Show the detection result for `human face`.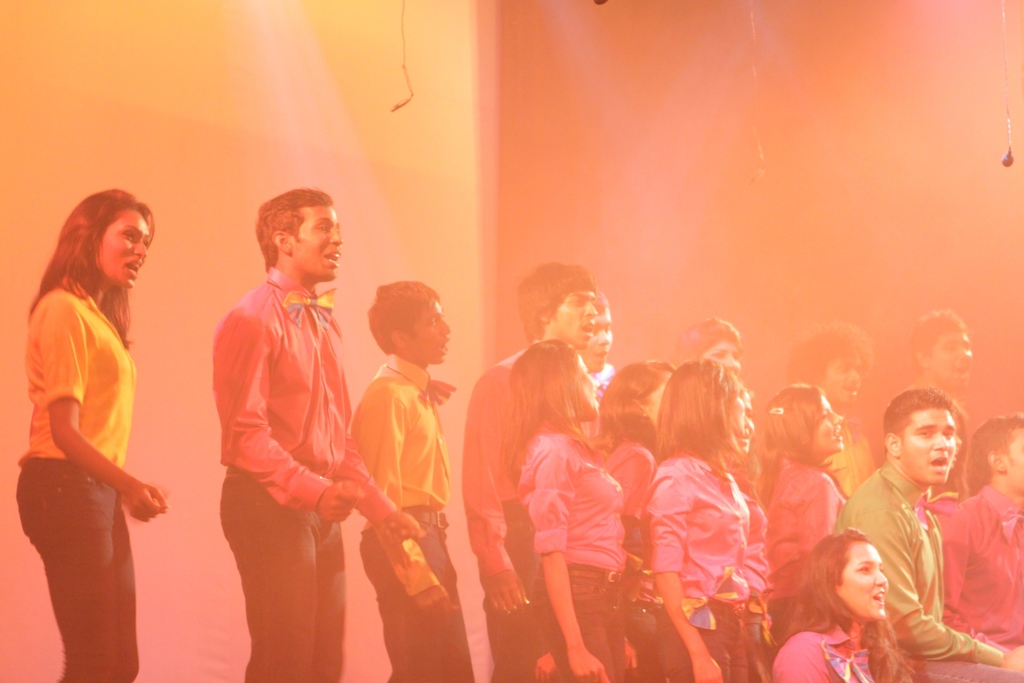
582 298 609 368.
